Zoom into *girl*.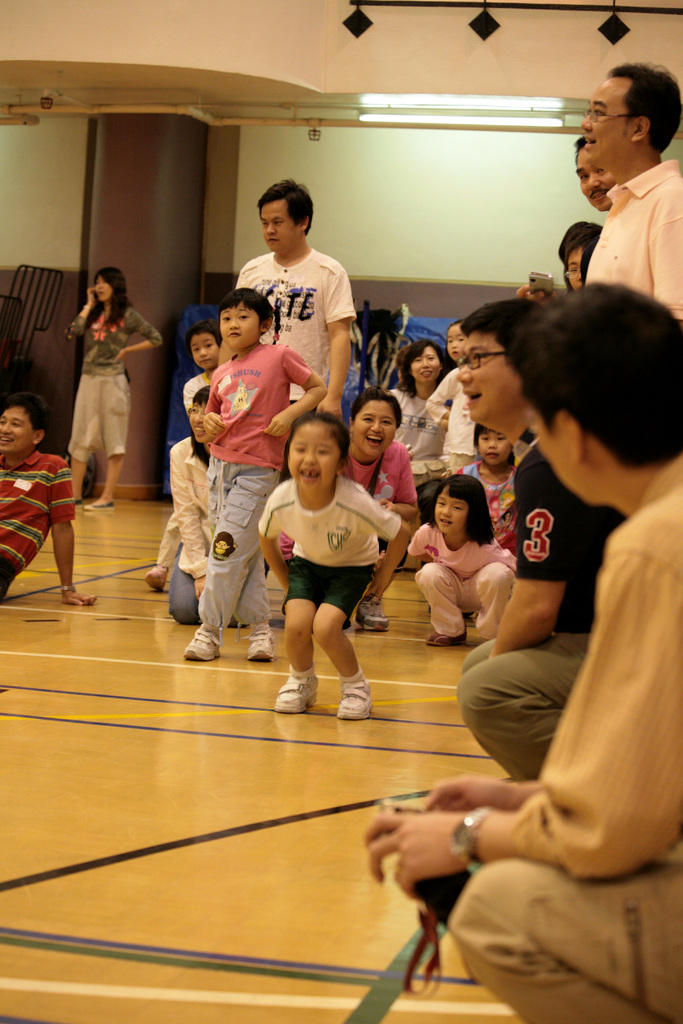
Zoom target: {"x1": 259, "y1": 416, "x2": 411, "y2": 719}.
